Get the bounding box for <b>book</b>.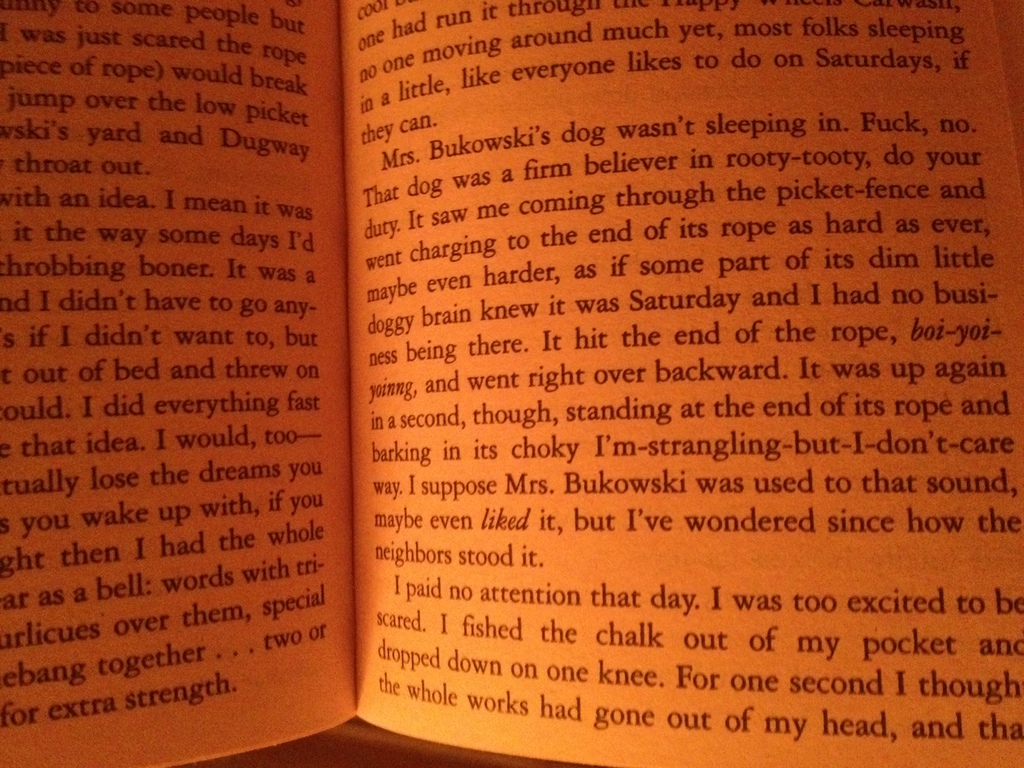
box=[0, 0, 1023, 767].
